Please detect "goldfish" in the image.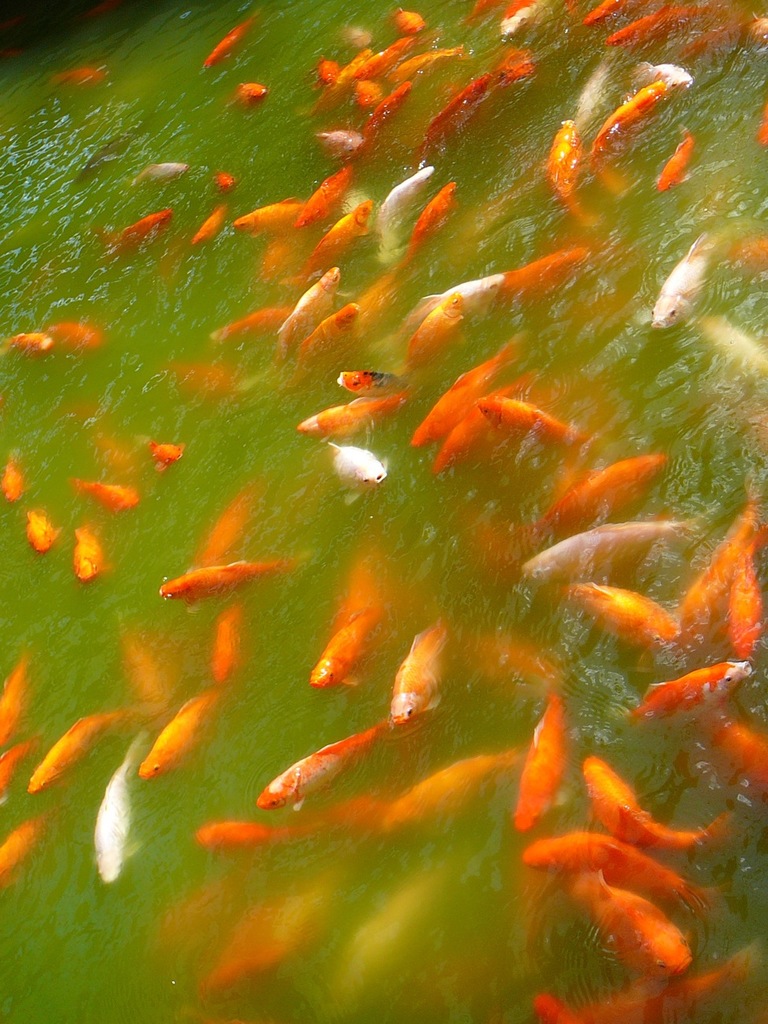
crop(74, 519, 109, 584).
